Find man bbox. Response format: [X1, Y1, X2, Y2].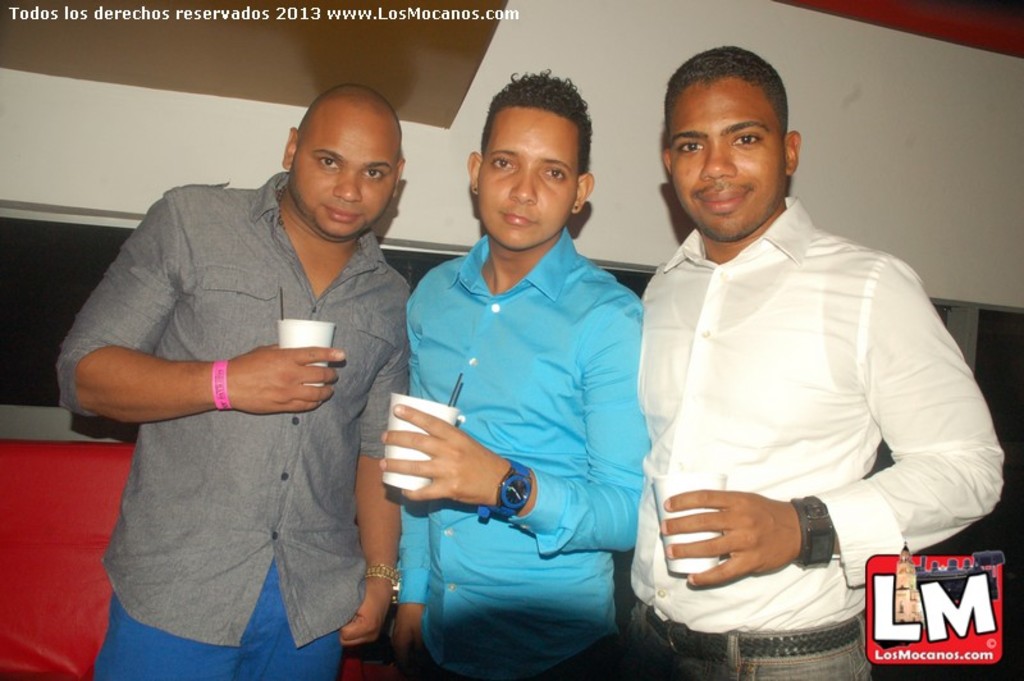
[387, 65, 650, 680].
